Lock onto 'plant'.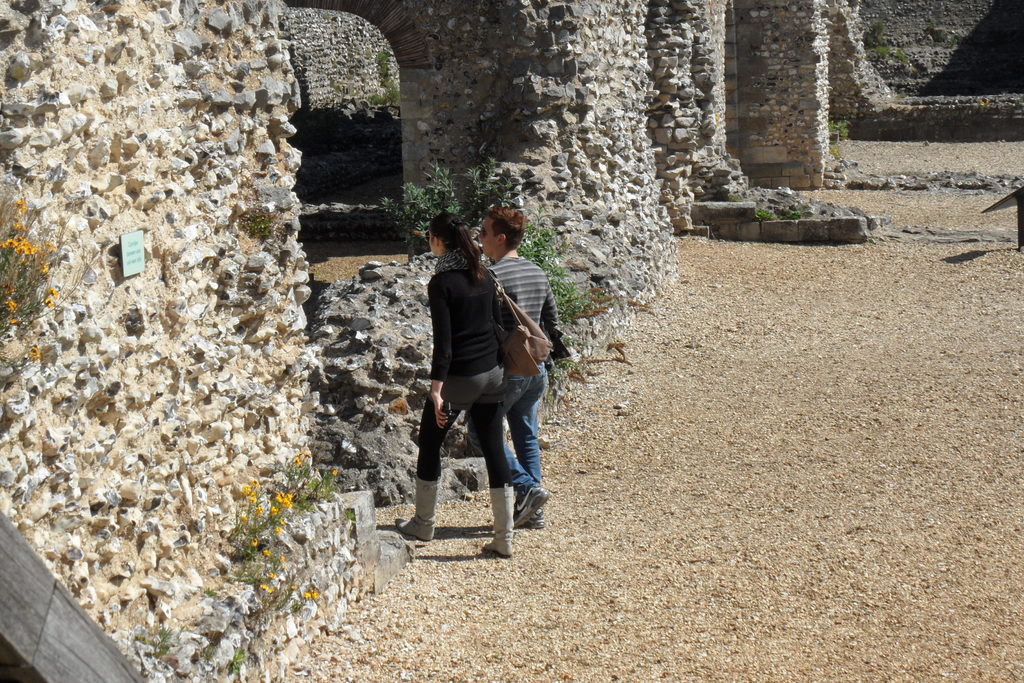
Locked: x1=220, y1=635, x2=254, y2=672.
